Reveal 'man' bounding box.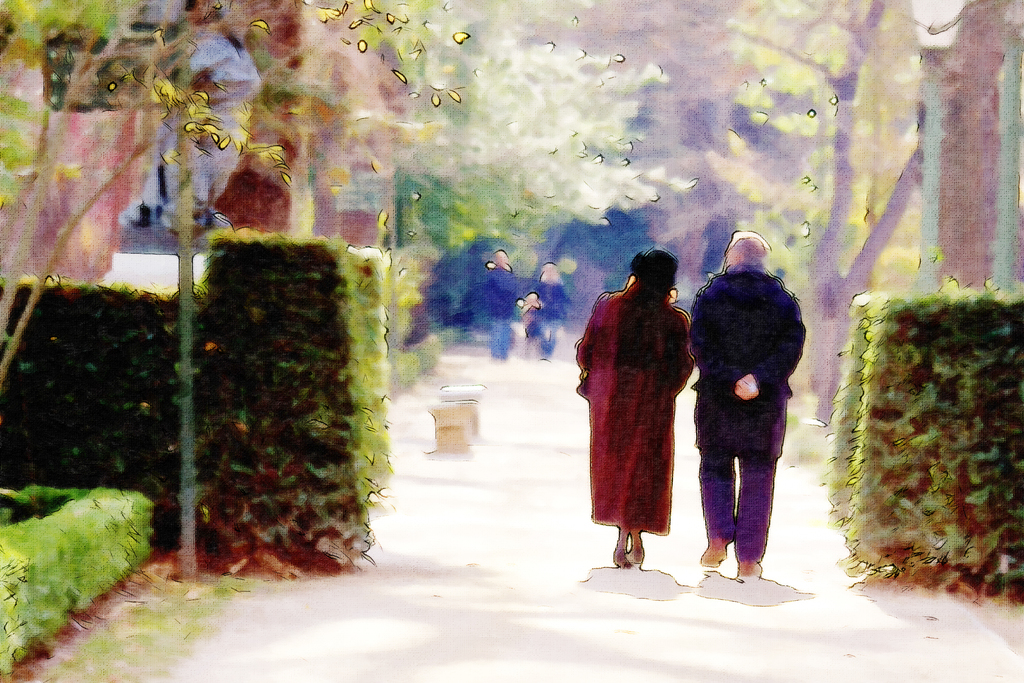
Revealed: locate(484, 245, 518, 359).
